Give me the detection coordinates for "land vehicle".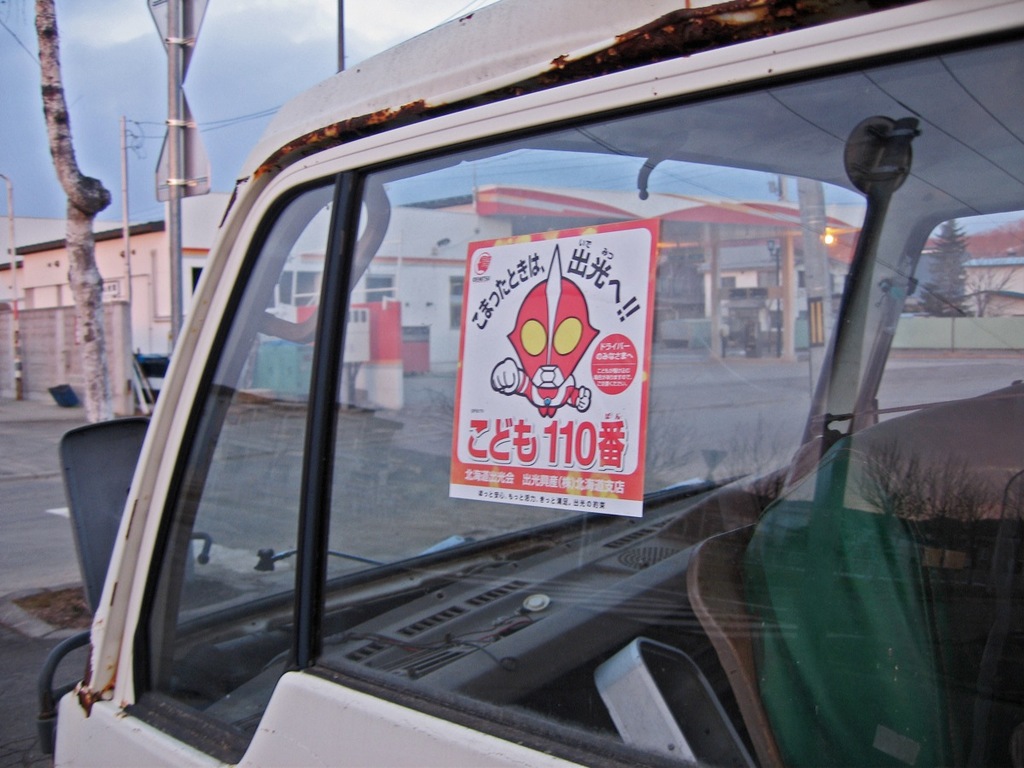
bbox(0, 3, 1023, 736).
